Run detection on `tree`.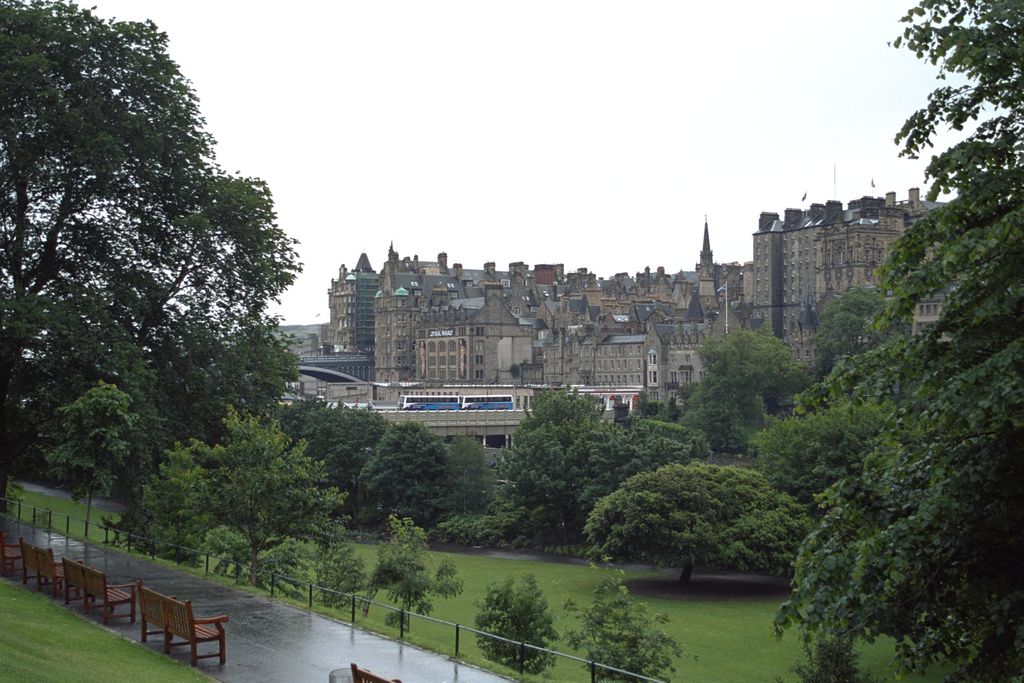
Result: detection(309, 518, 374, 607).
